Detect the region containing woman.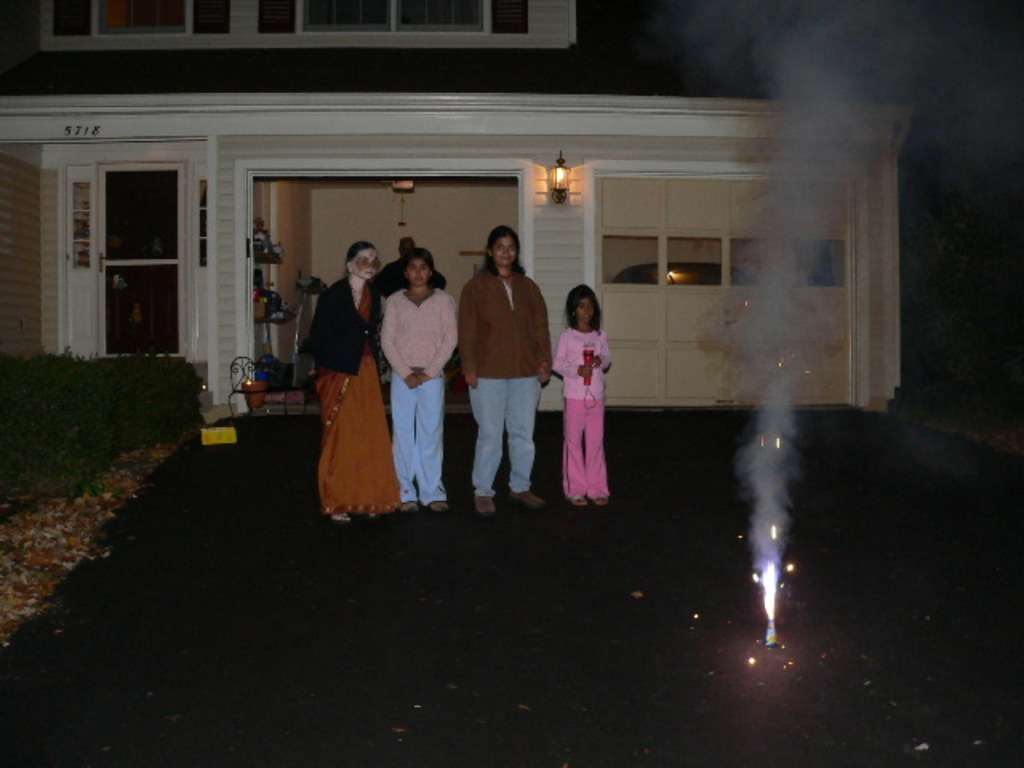
pyautogui.locateOnScreen(459, 222, 554, 523).
